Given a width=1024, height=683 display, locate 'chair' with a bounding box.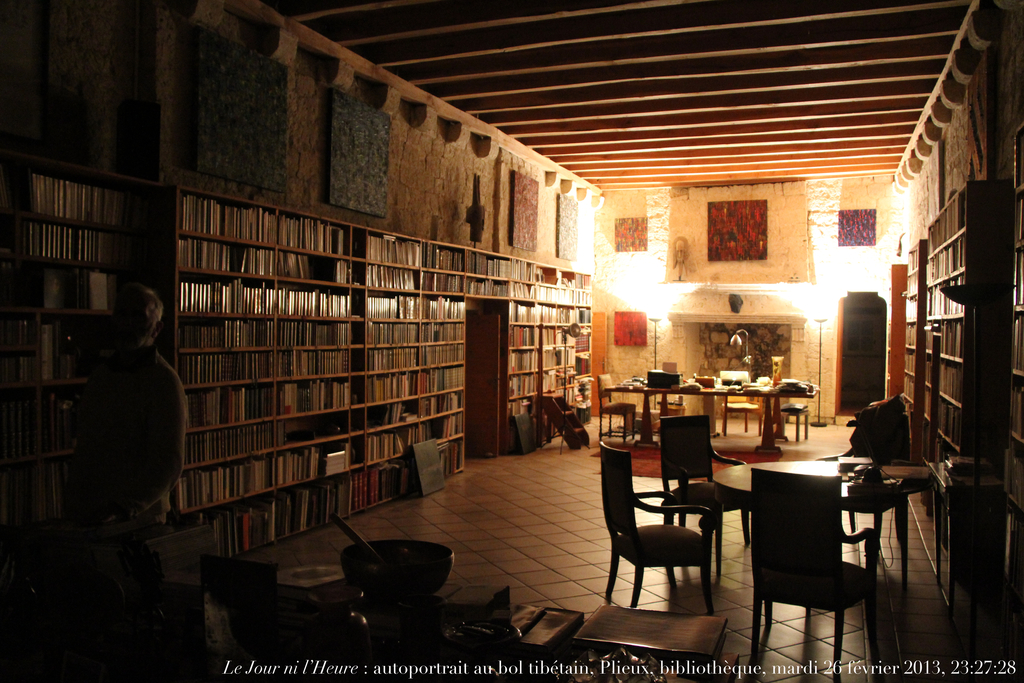
Located: left=748, top=467, right=881, bottom=682.
